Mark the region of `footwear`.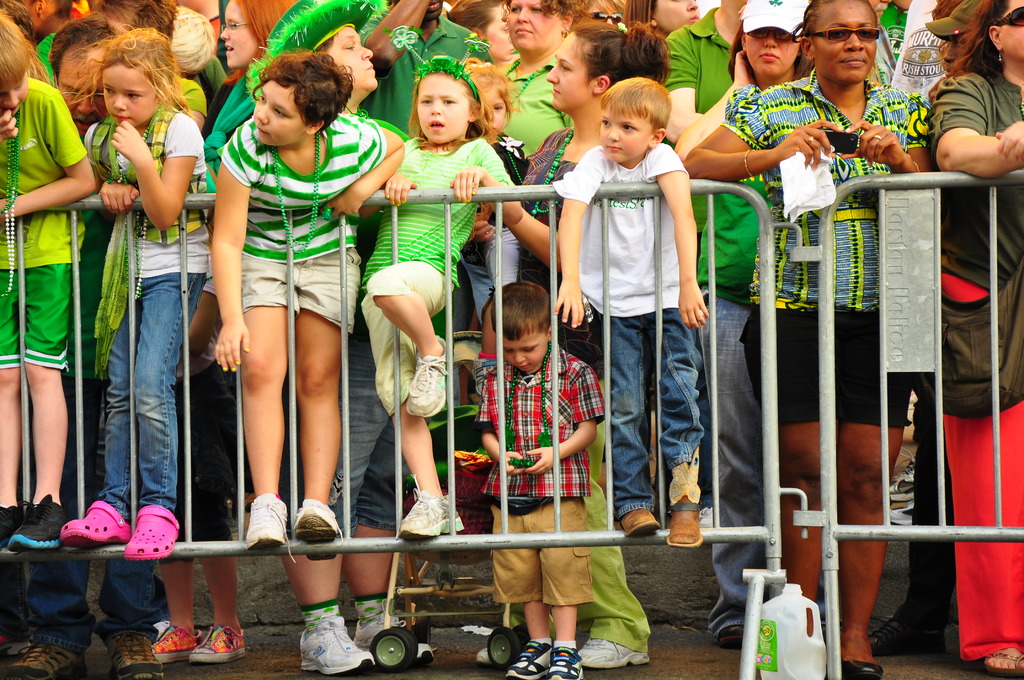
Region: box=[125, 503, 179, 558].
